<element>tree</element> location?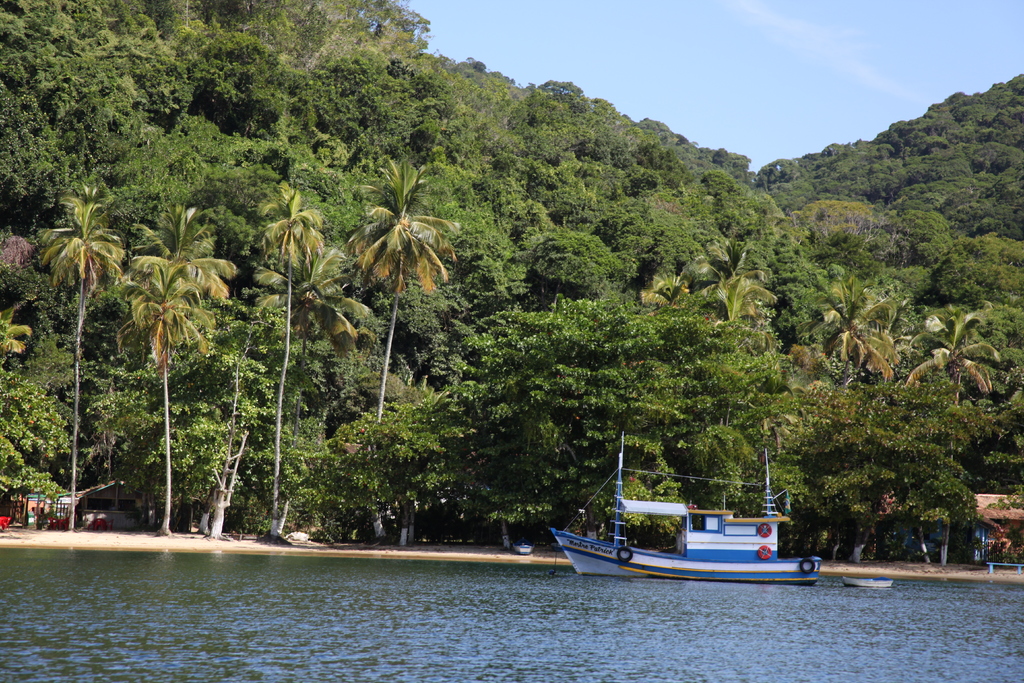
detection(130, 199, 230, 299)
